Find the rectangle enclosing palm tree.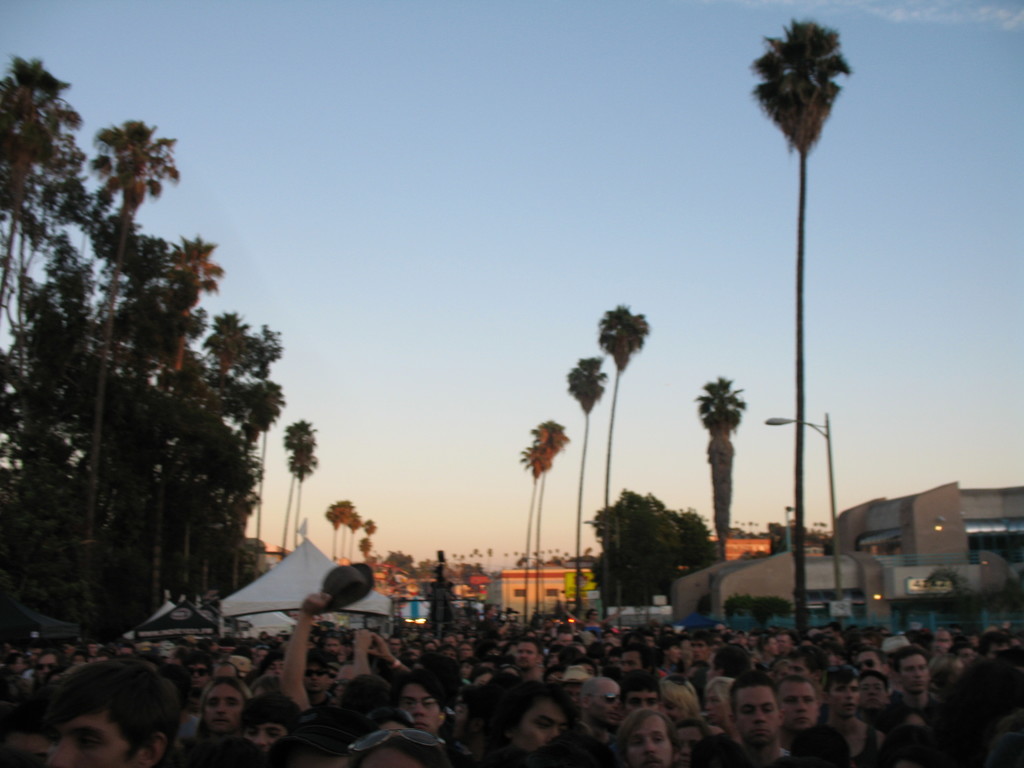
pyautogui.locateOnScreen(698, 372, 743, 564).
